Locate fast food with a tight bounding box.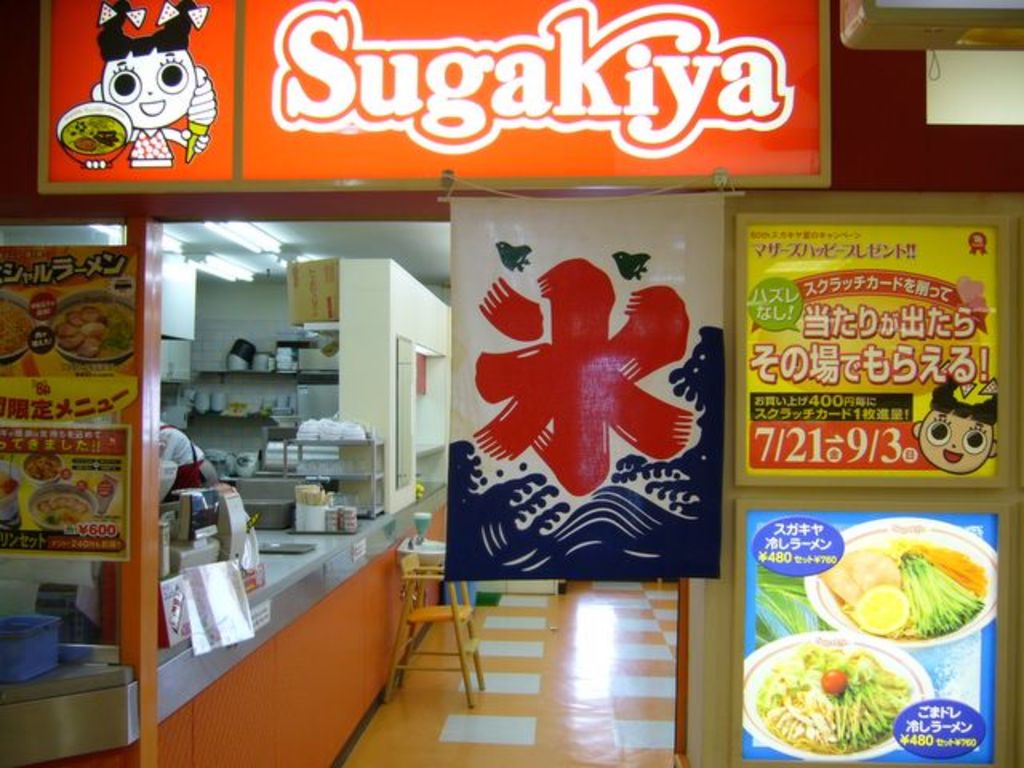
bbox=(66, 117, 123, 150).
